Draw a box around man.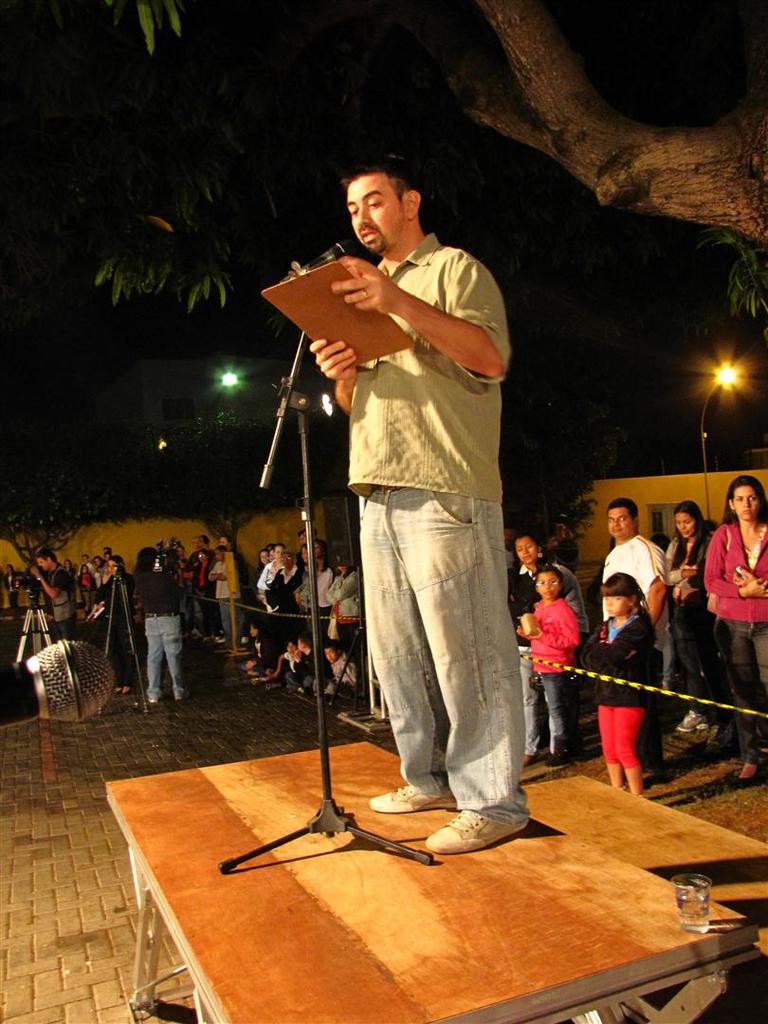
crop(27, 549, 75, 639).
